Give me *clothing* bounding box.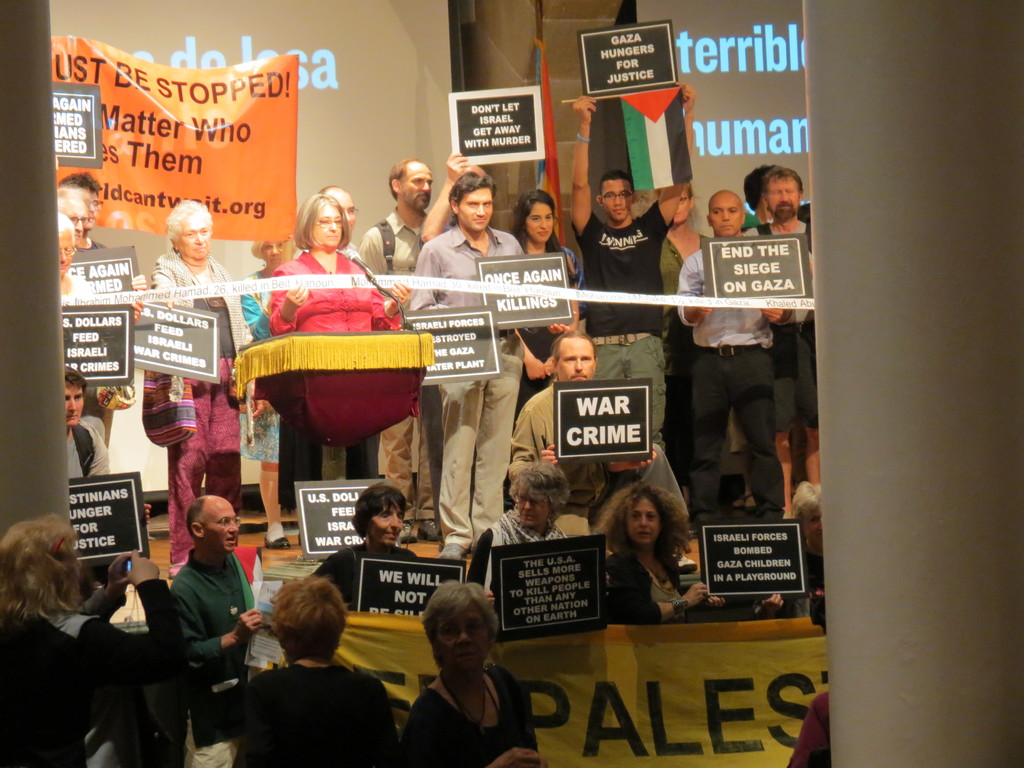
rect(164, 359, 240, 560).
